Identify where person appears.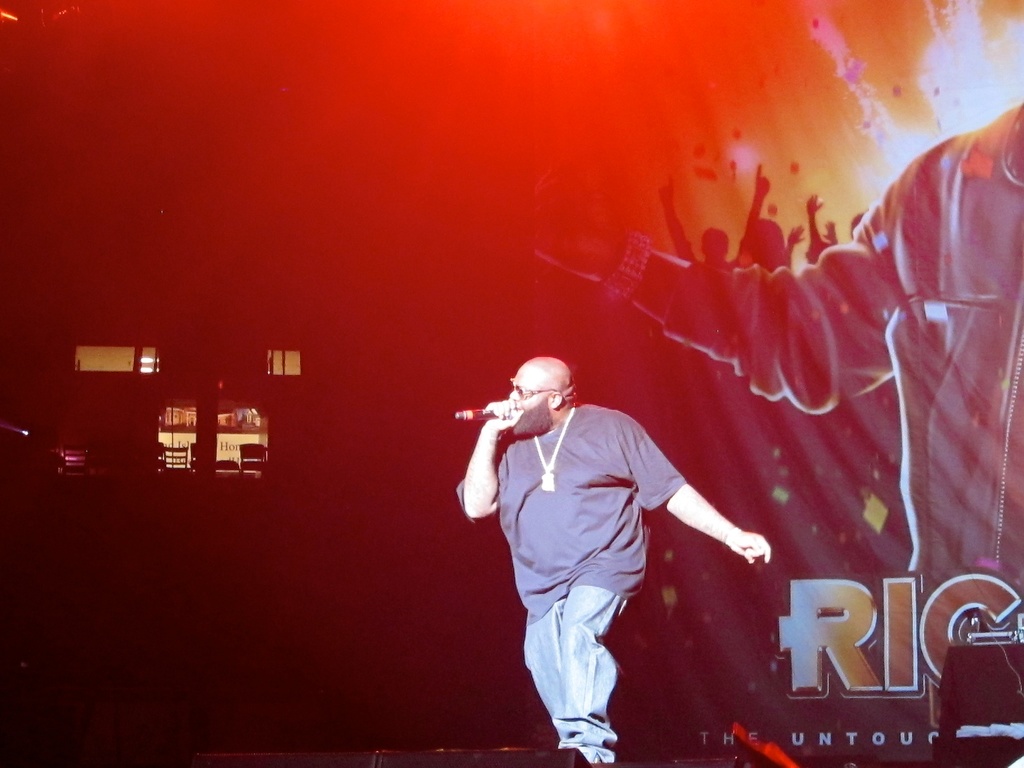
Appears at locate(809, 193, 842, 268).
